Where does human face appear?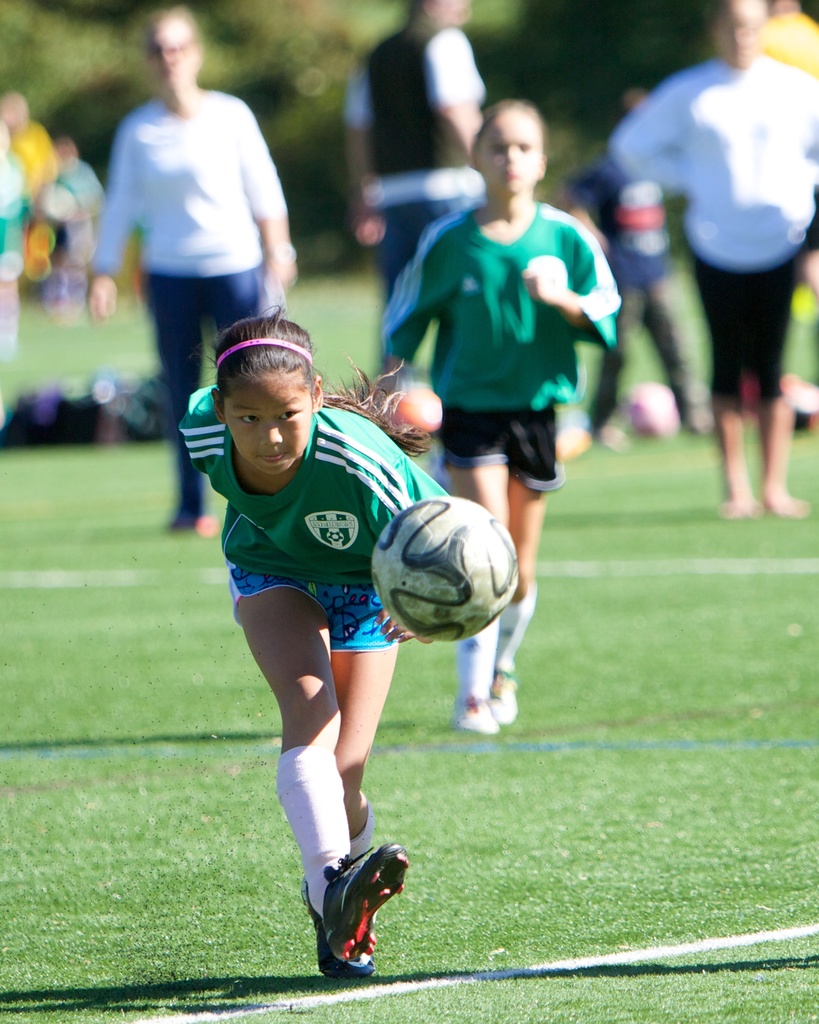
Appears at left=150, top=22, right=192, bottom=92.
